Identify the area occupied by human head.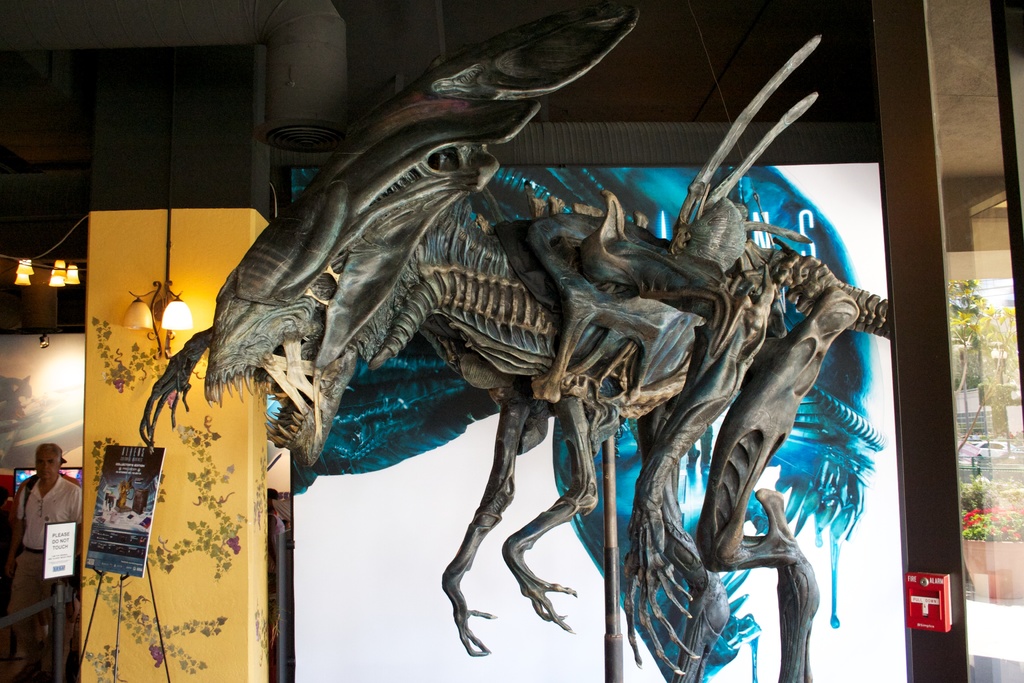
Area: 31/446/61/482.
